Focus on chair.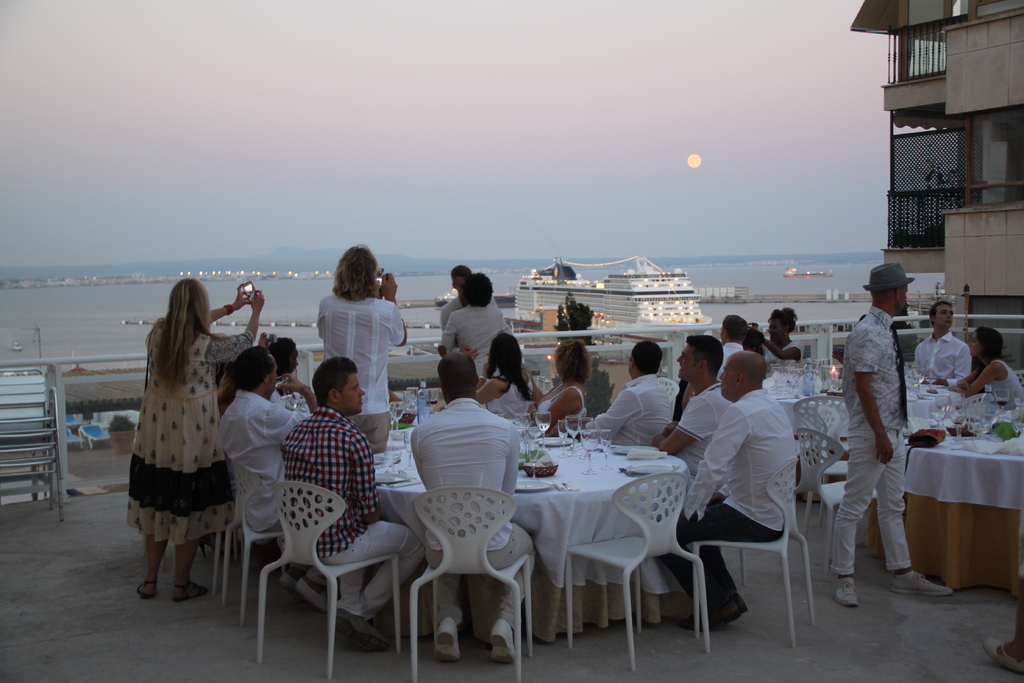
Focused at <box>689,457,821,651</box>.
